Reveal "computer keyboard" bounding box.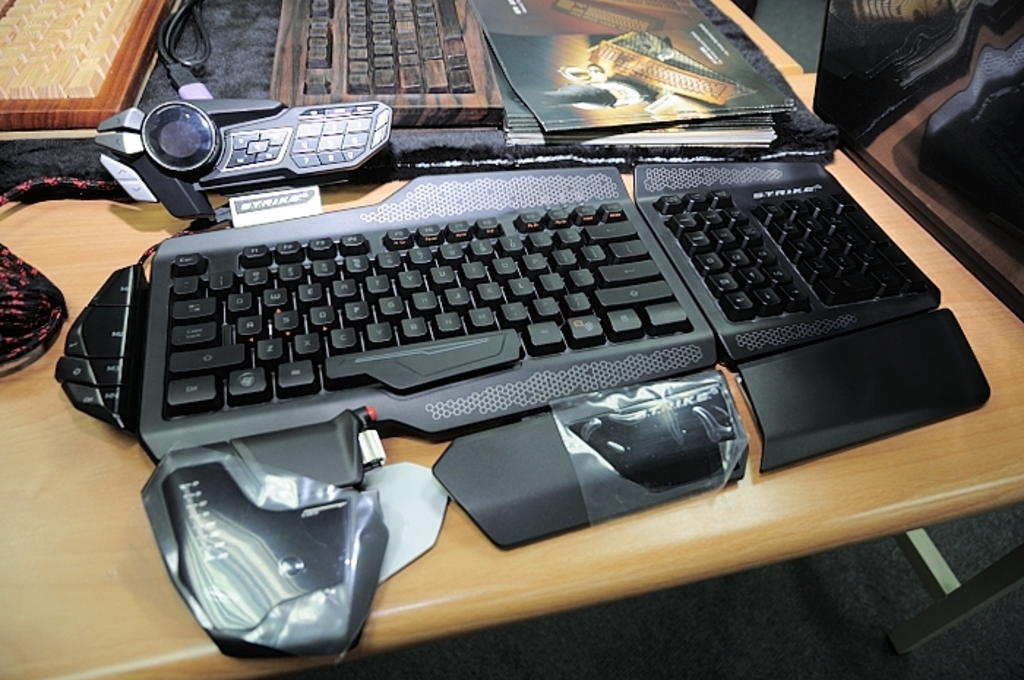
Revealed: rect(54, 164, 945, 464).
